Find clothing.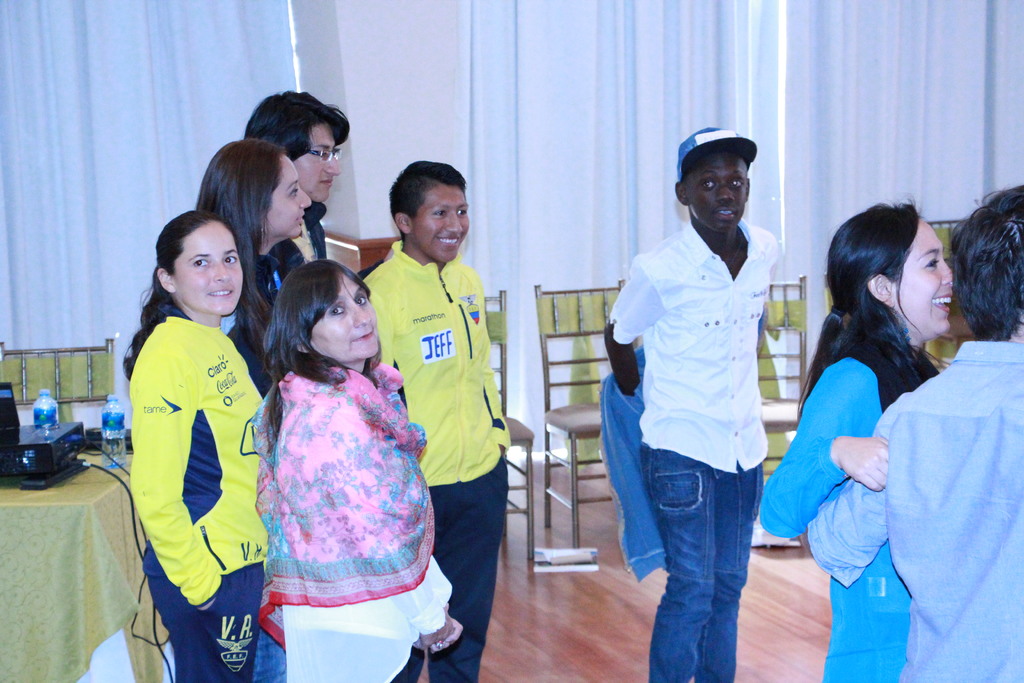
(805, 336, 1023, 682).
